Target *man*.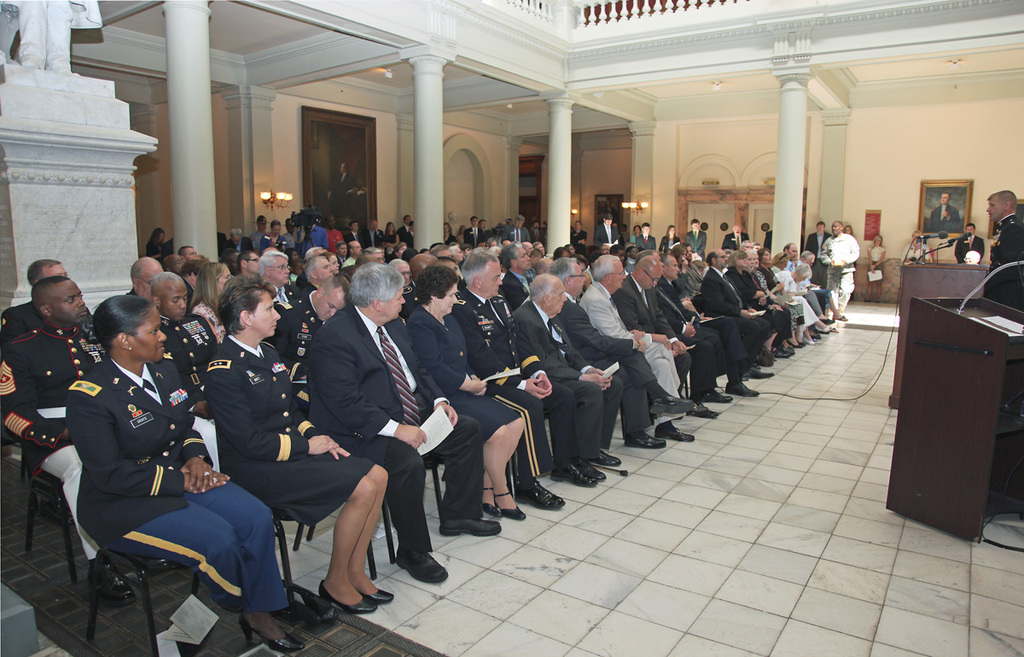
Target region: locate(524, 245, 544, 282).
